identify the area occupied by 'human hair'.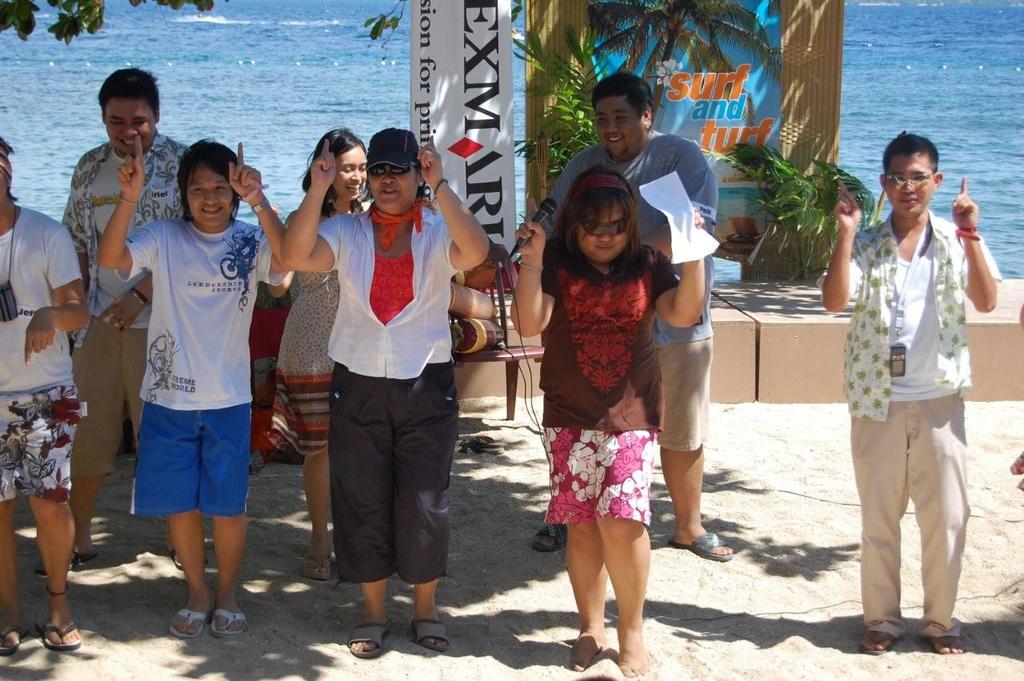
Area: 0:137:21:202.
